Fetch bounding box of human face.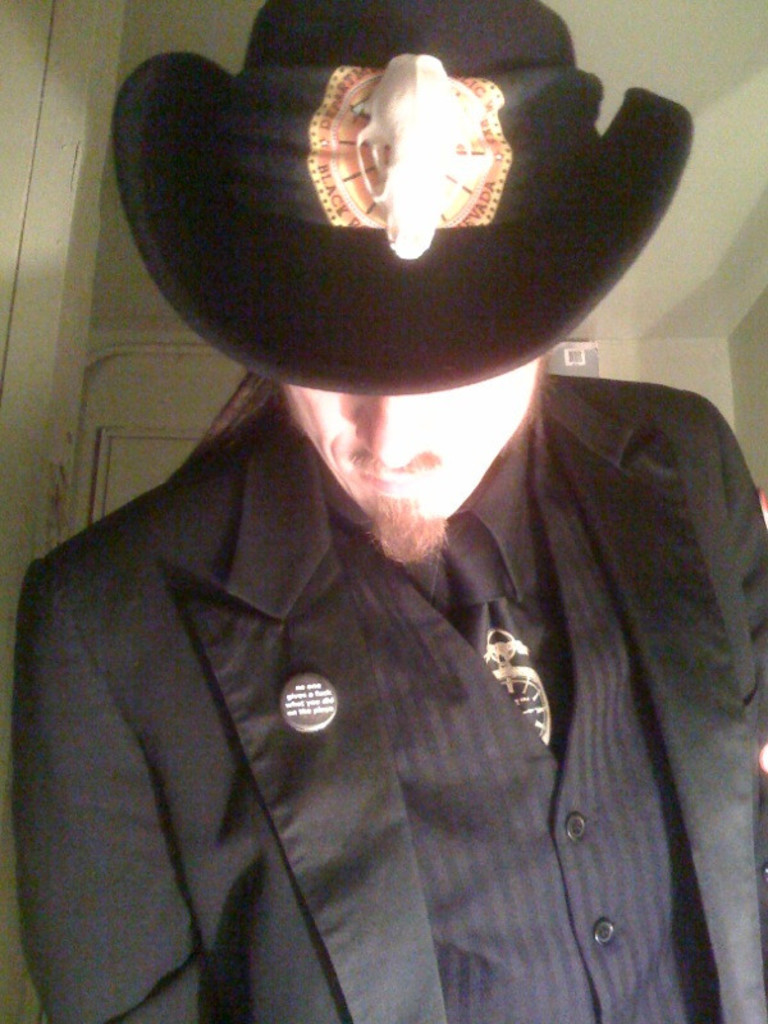
Bbox: BBox(262, 356, 540, 543).
